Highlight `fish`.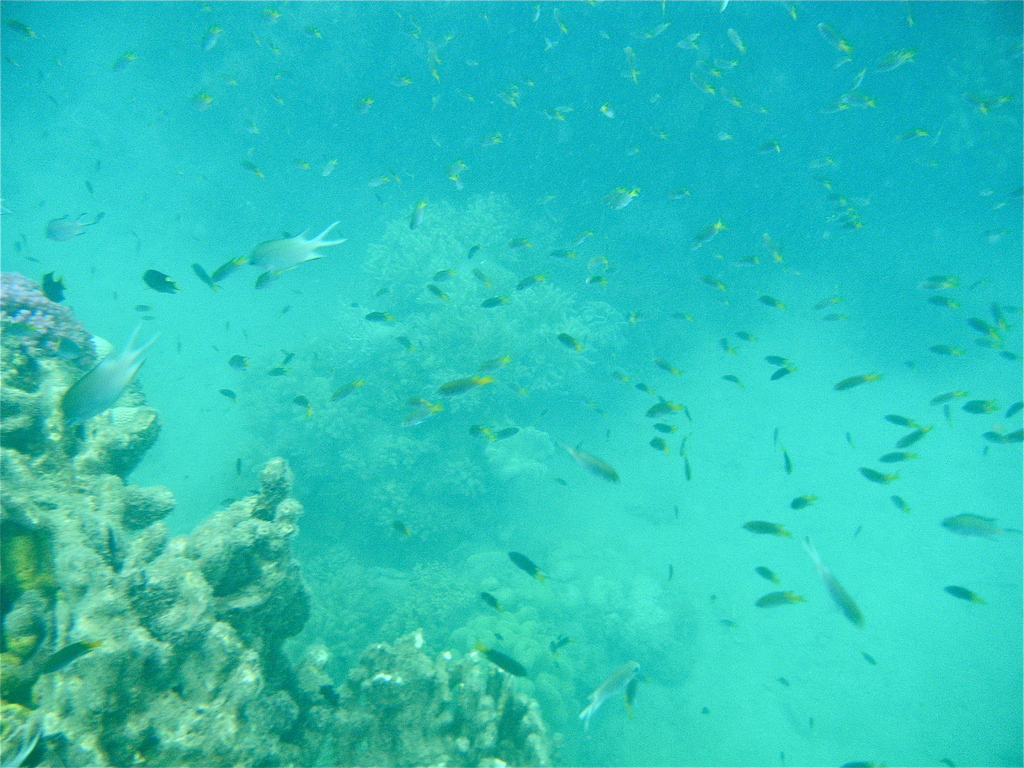
Highlighted region: (x1=860, y1=652, x2=876, y2=664).
